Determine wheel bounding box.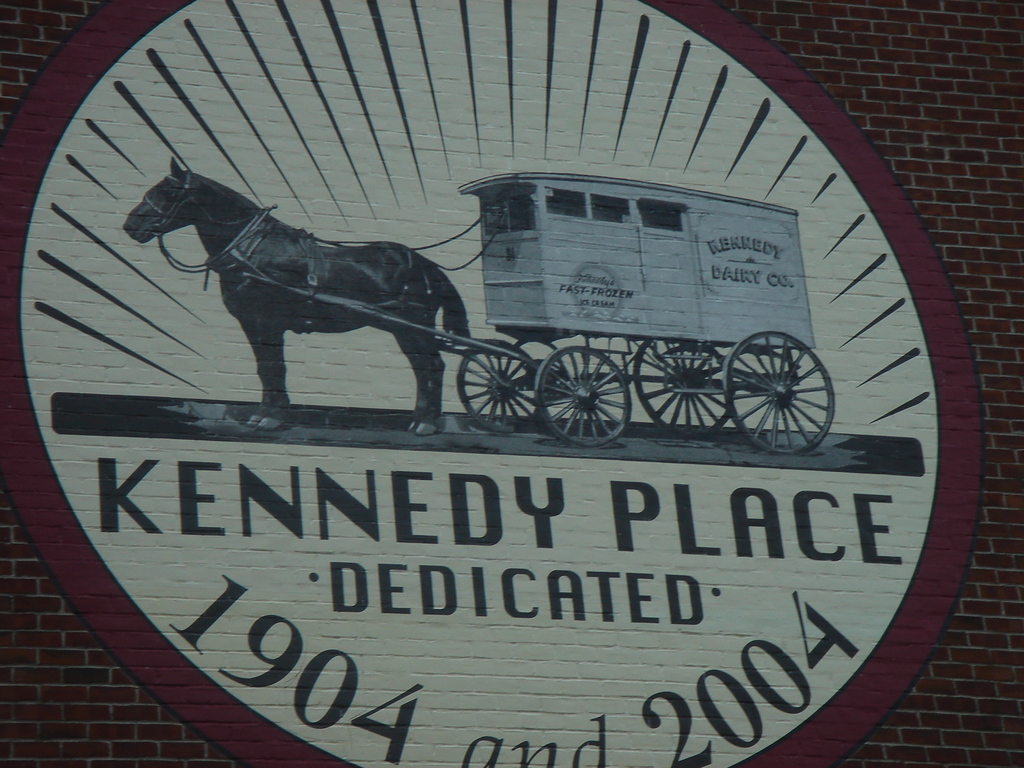
Determined: BBox(723, 332, 837, 456).
